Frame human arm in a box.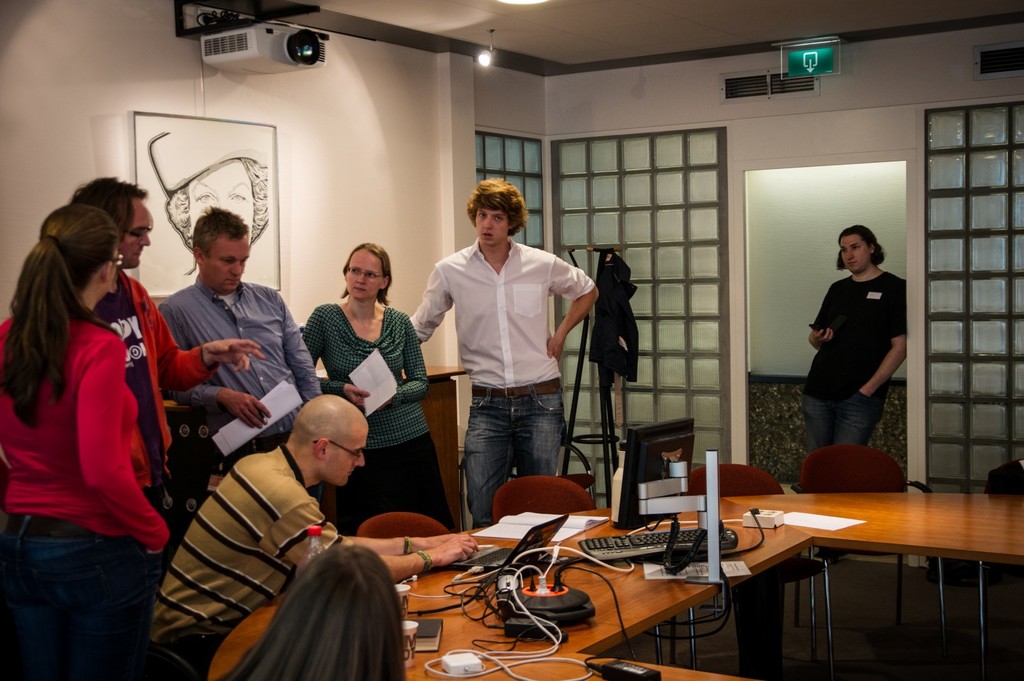
x1=858, y1=291, x2=906, y2=403.
